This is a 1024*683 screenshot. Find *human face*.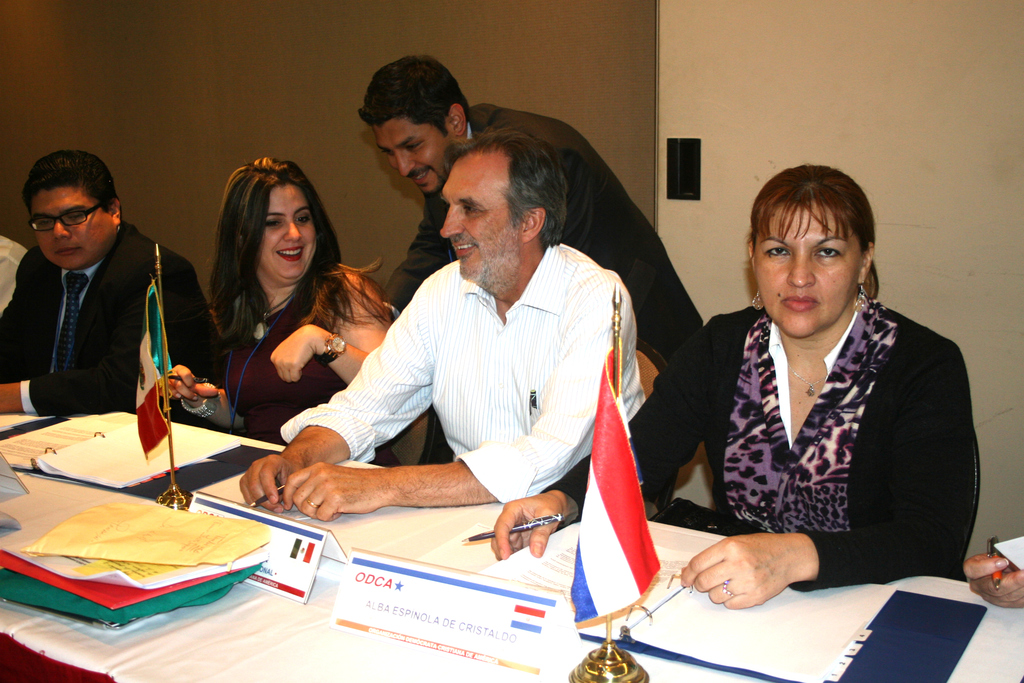
Bounding box: {"left": 749, "top": 202, "right": 863, "bottom": 339}.
